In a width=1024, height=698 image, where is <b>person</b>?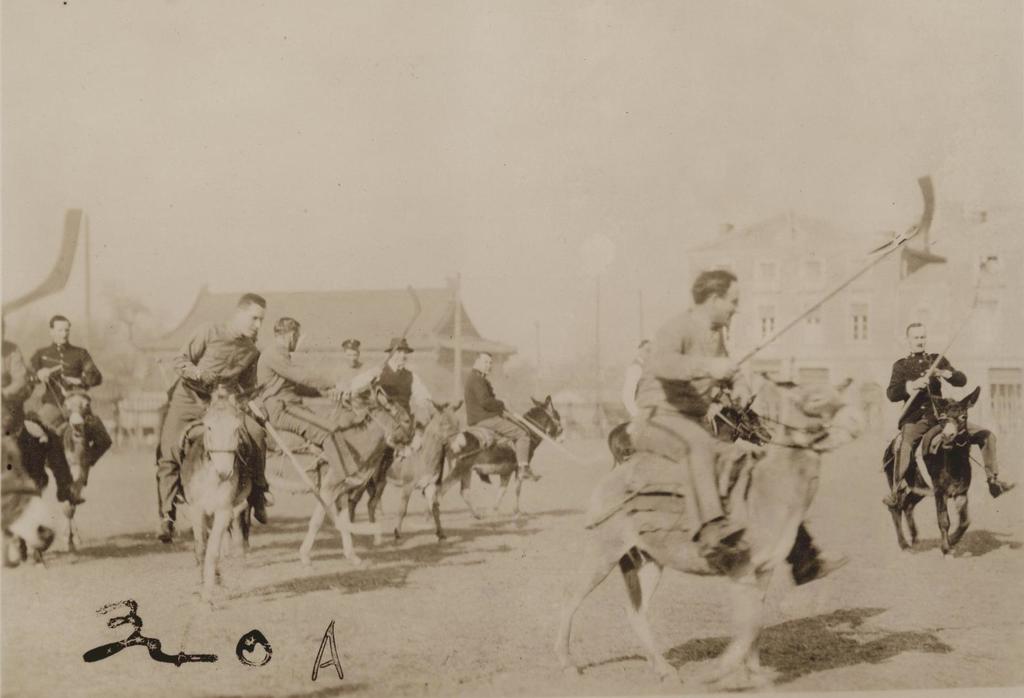
<box>22,315,113,507</box>.
